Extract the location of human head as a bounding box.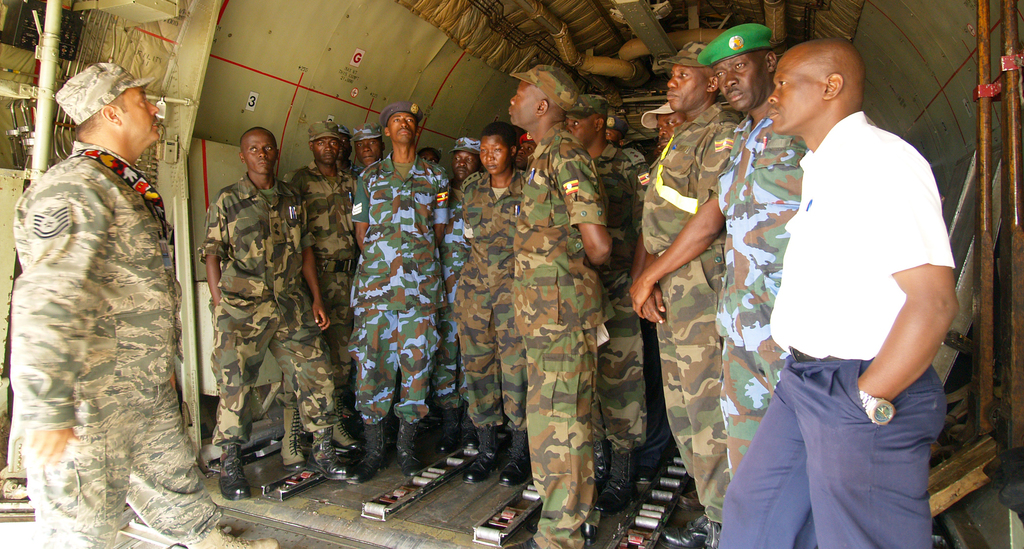
bbox(666, 39, 722, 106).
